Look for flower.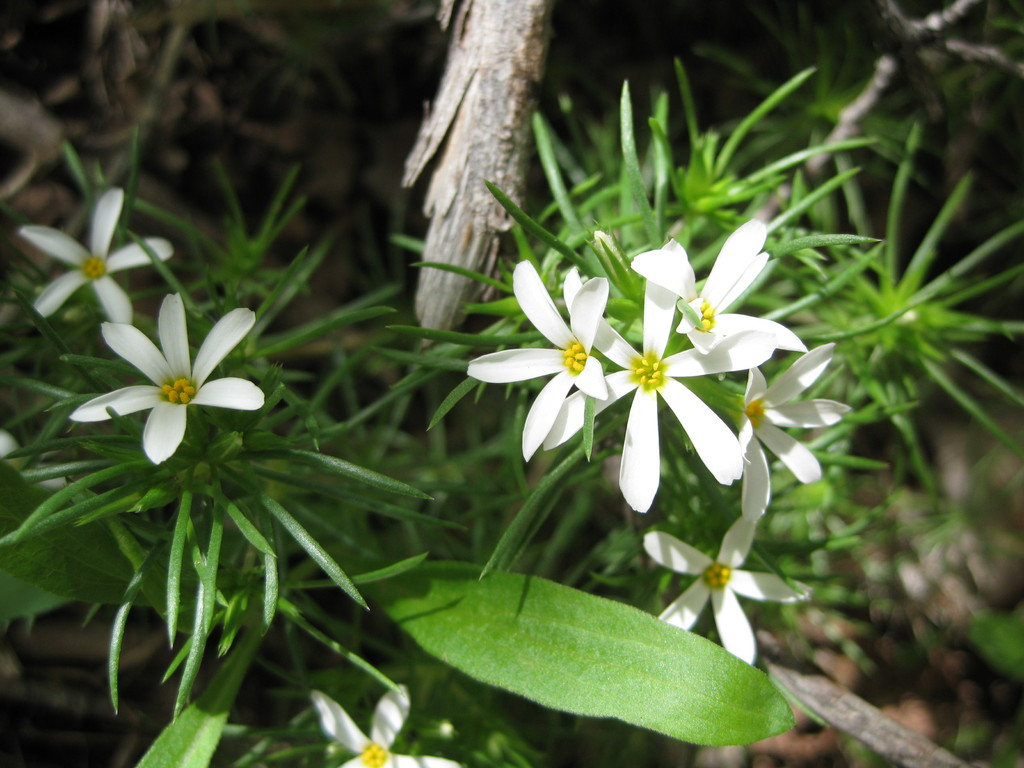
Found: left=543, top=267, right=779, bottom=517.
